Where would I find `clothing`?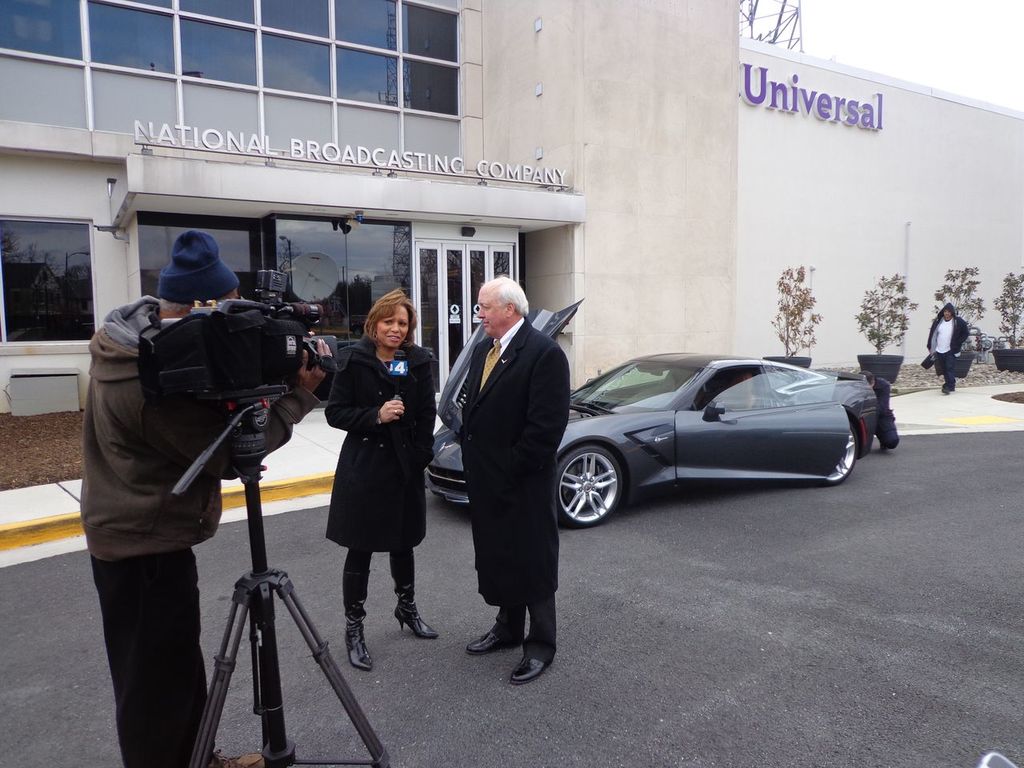
At select_region(461, 319, 562, 661).
